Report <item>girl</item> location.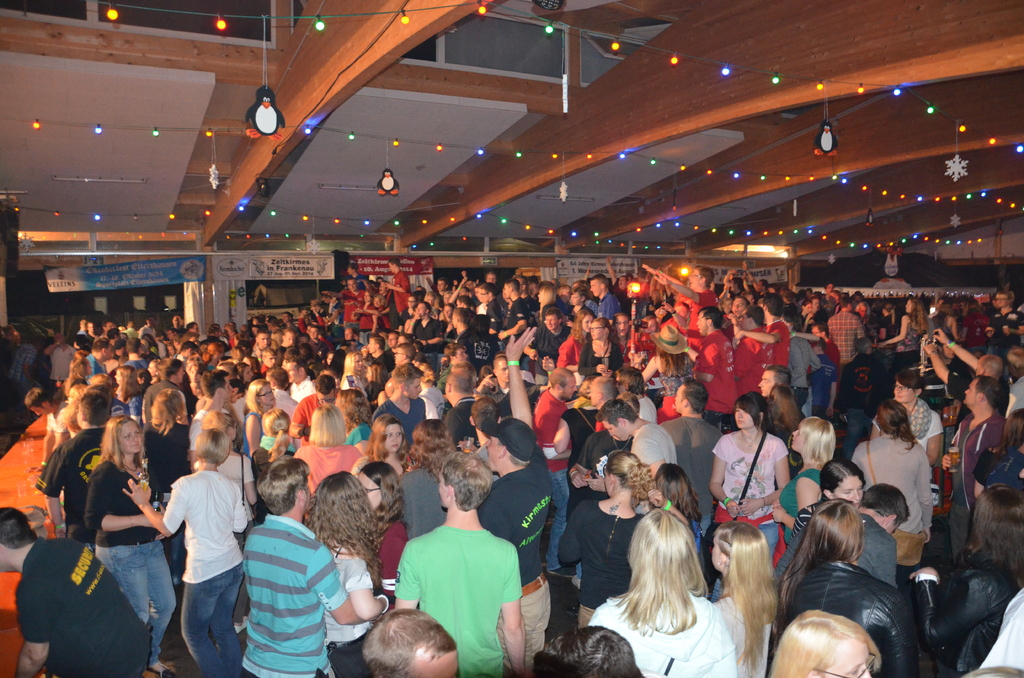
Report: [x1=242, y1=377, x2=275, y2=456].
